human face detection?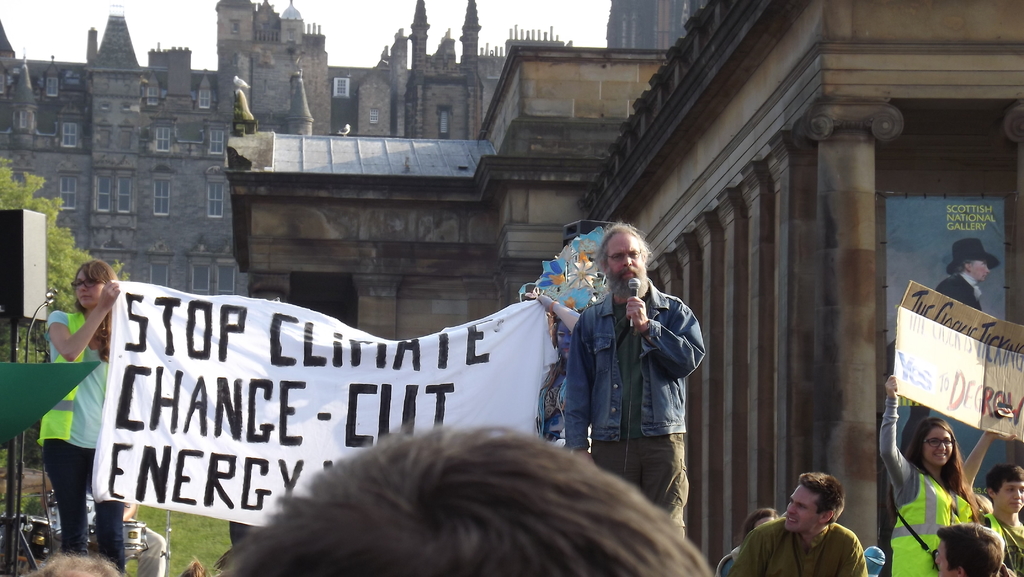
rect(996, 484, 1023, 514)
